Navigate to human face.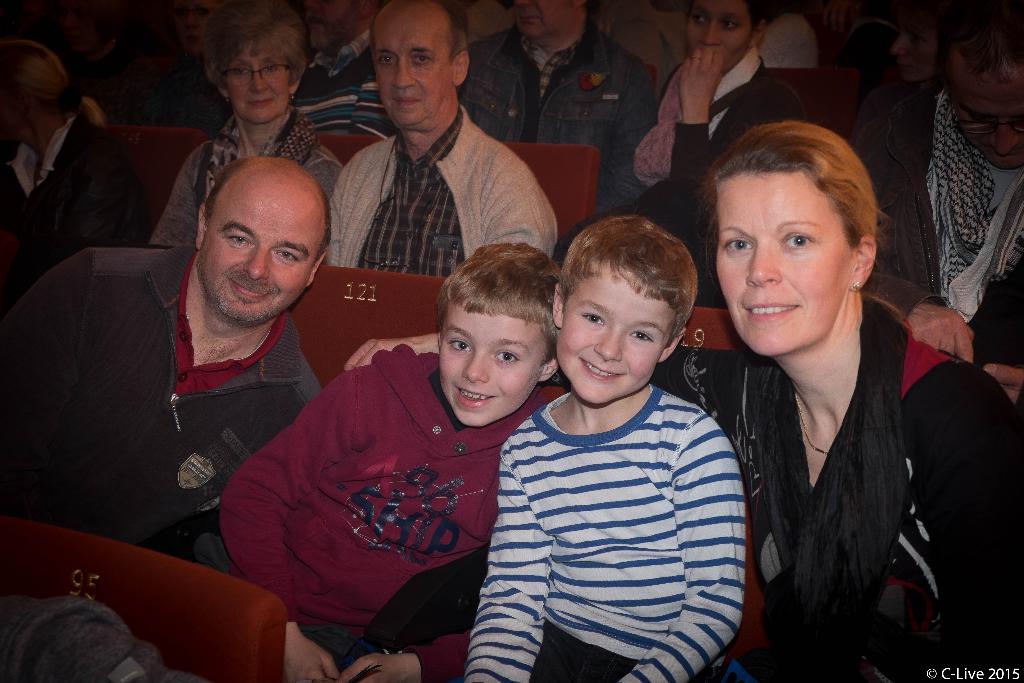
Navigation target: <bbox>60, 10, 95, 53</bbox>.
